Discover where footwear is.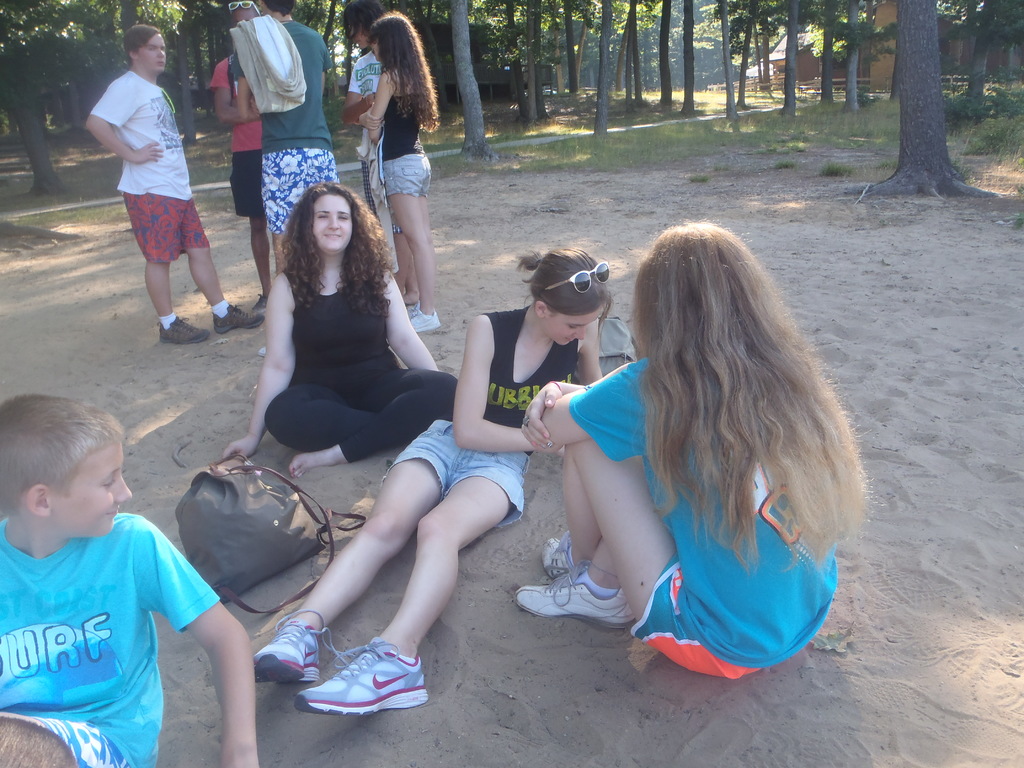
Discovered at box(253, 607, 332, 685).
